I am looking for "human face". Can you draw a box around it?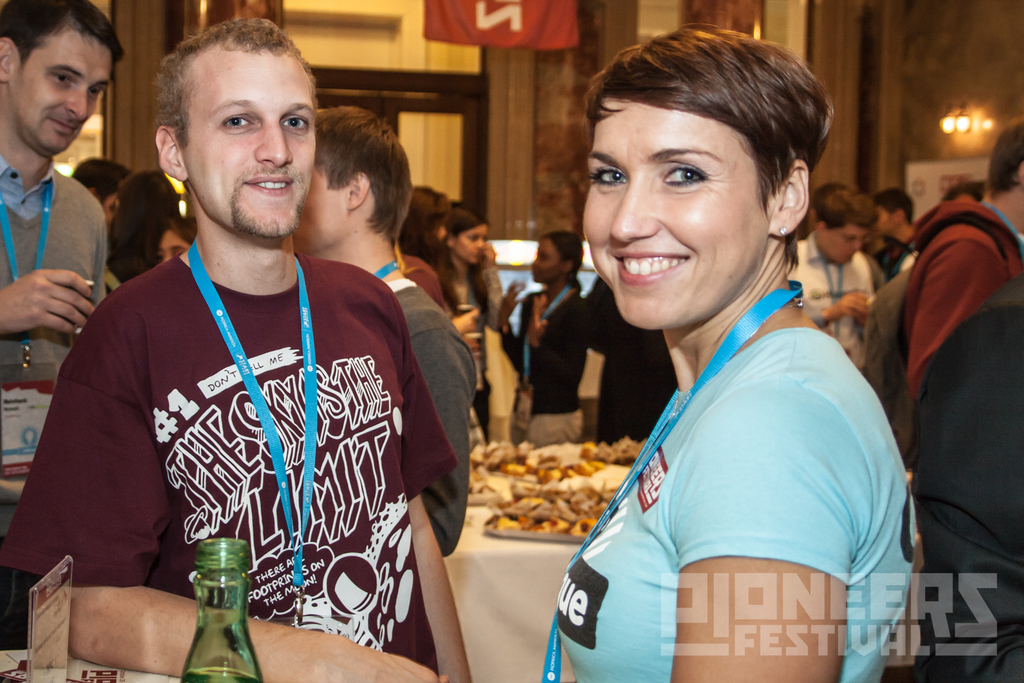
Sure, the bounding box is (x1=532, y1=232, x2=560, y2=283).
